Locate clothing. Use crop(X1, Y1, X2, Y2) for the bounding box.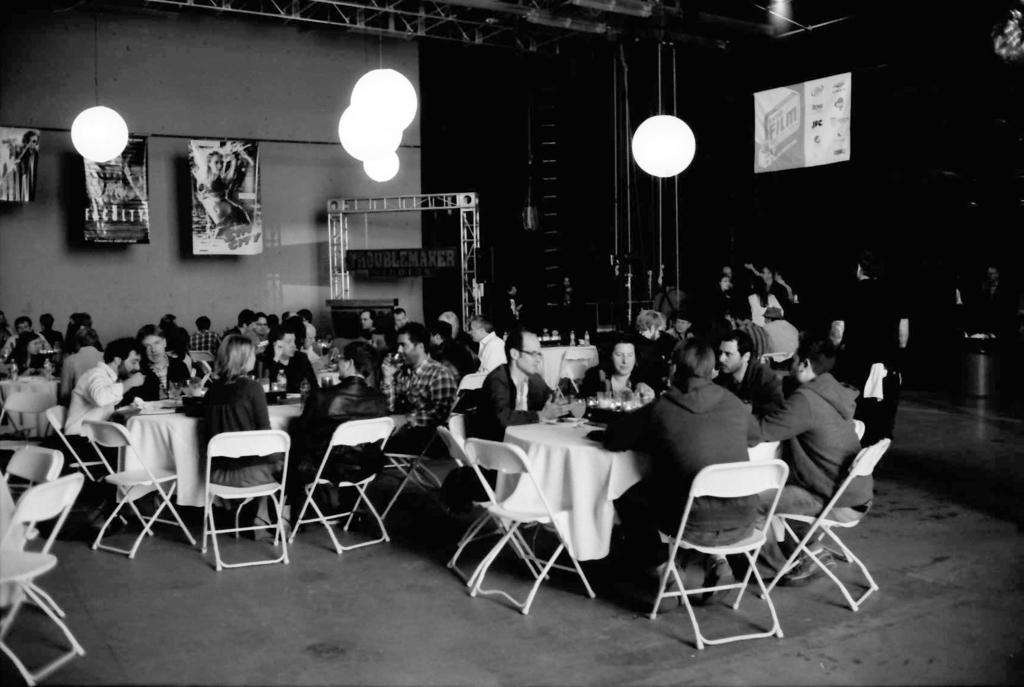
crop(751, 368, 890, 554).
